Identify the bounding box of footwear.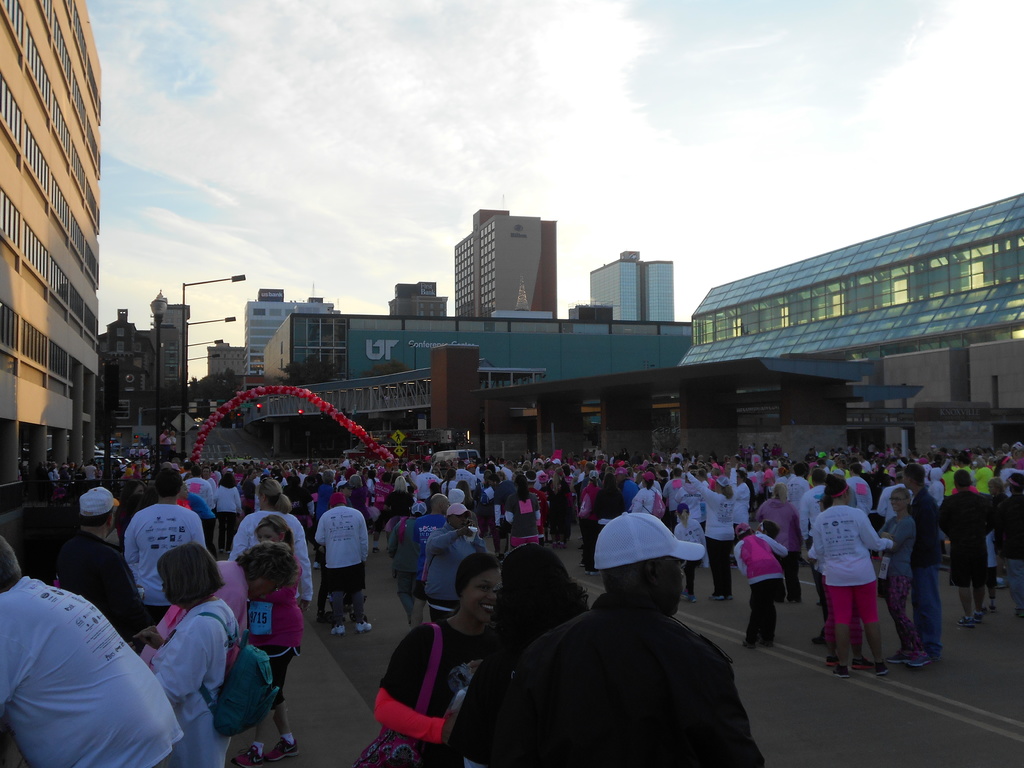
box=[359, 614, 371, 630].
